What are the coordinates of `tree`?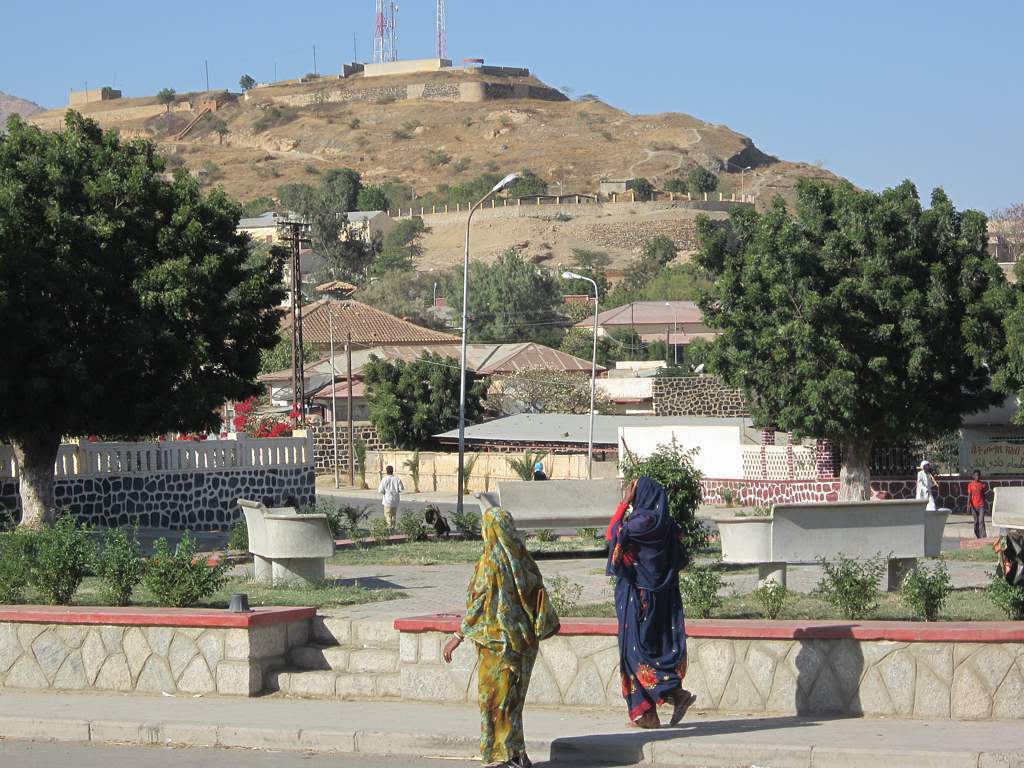
bbox=(237, 67, 253, 94).
